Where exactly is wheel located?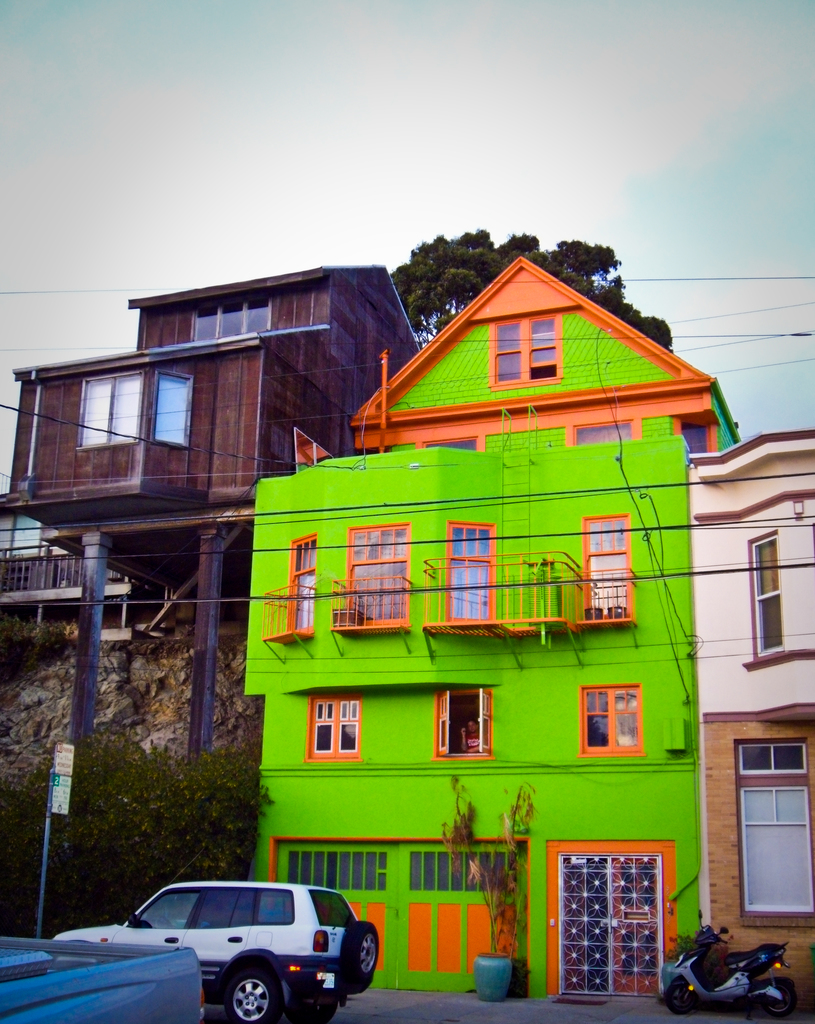
Its bounding box is pyautogui.locateOnScreen(672, 970, 692, 1016).
